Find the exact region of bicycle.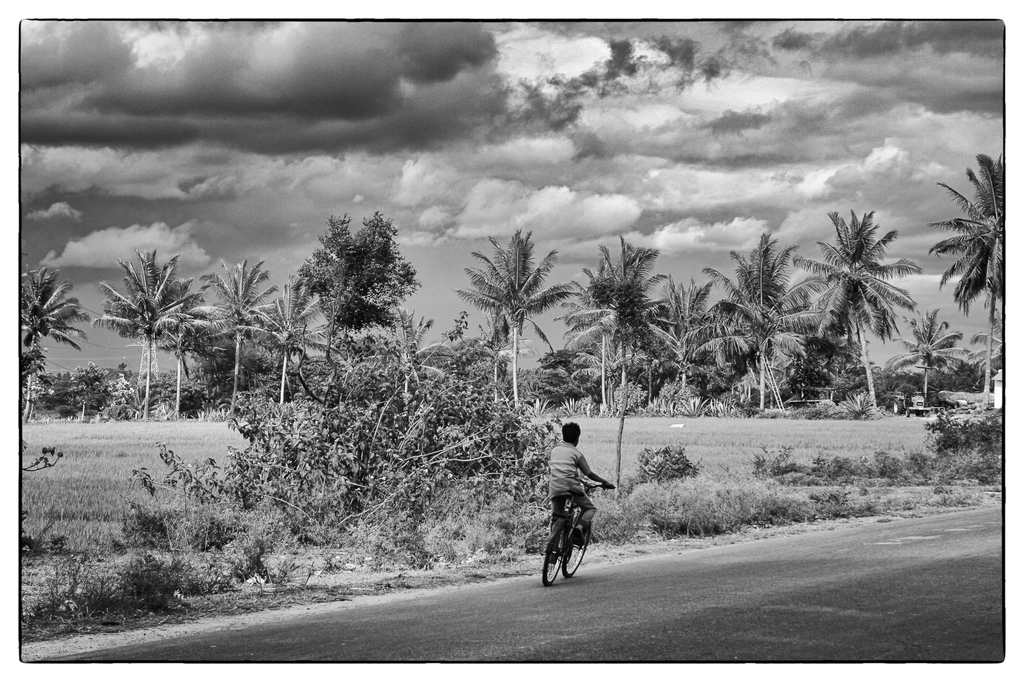
Exact region: <bbox>545, 494, 609, 588</bbox>.
